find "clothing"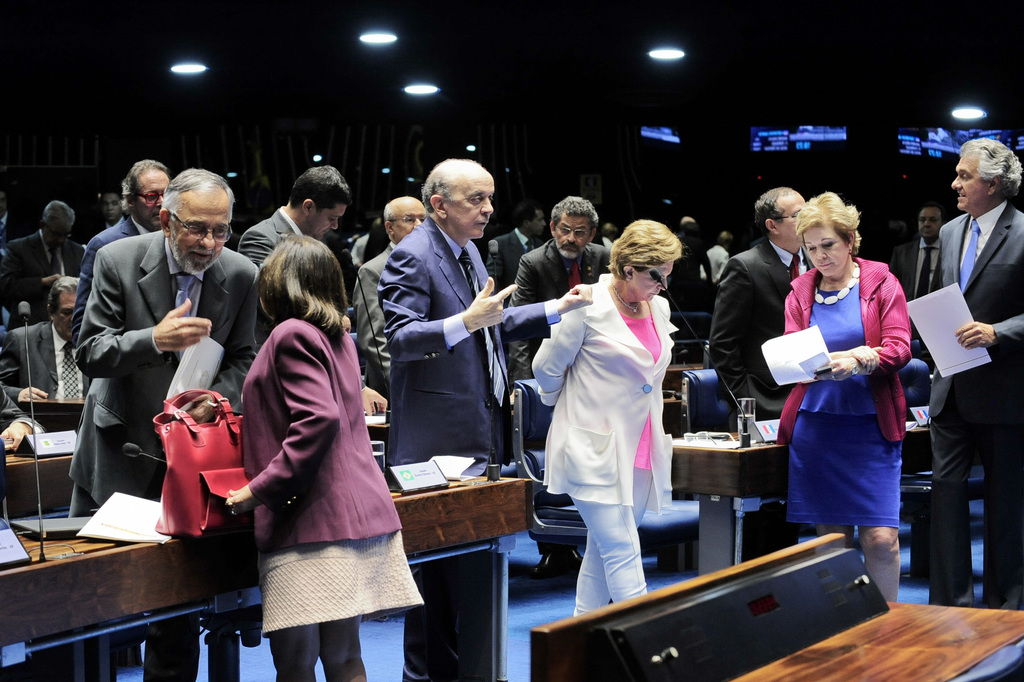
x1=68 y1=224 x2=264 y2=526
